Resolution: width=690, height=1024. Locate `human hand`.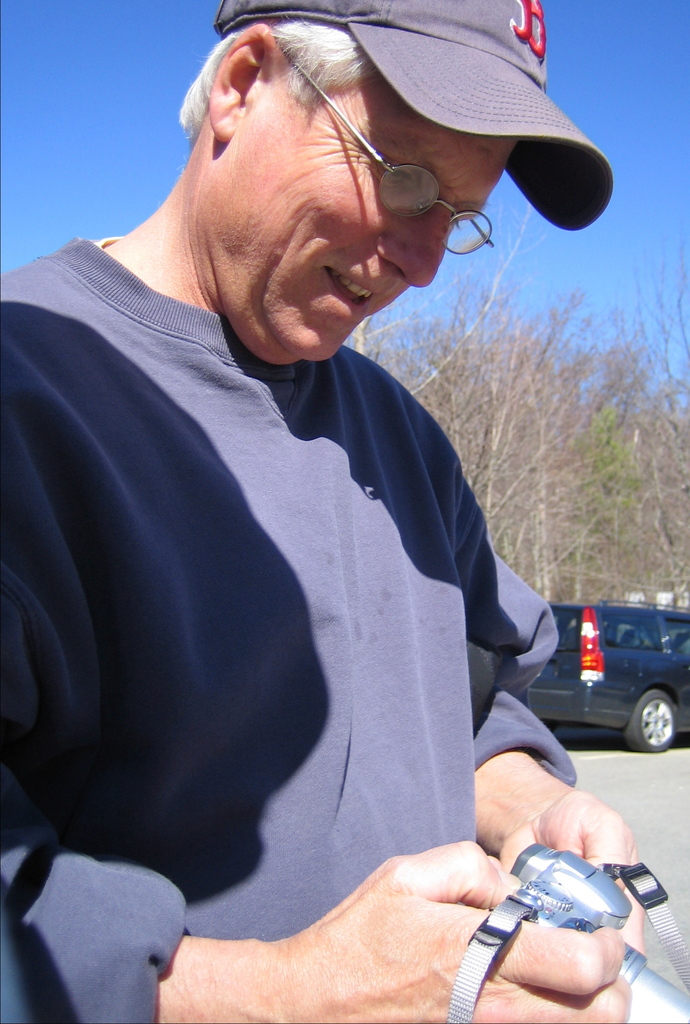
pyautogui.locateOnScreen(145, 839, 639, 1005).
